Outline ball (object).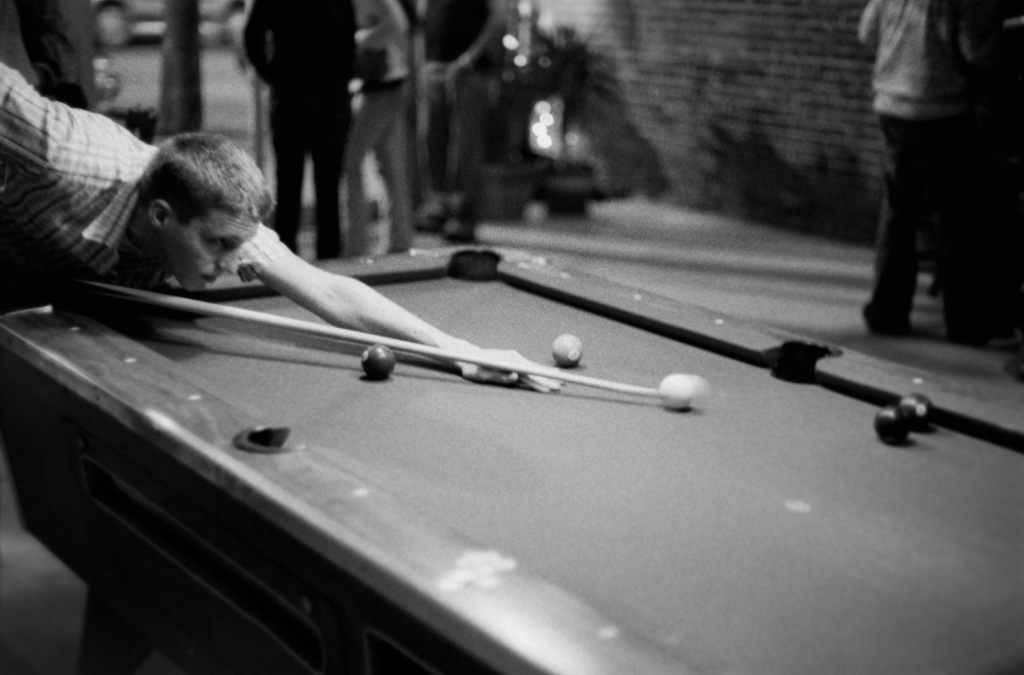
Outline: bbox=[900, 392, 934, 433].
